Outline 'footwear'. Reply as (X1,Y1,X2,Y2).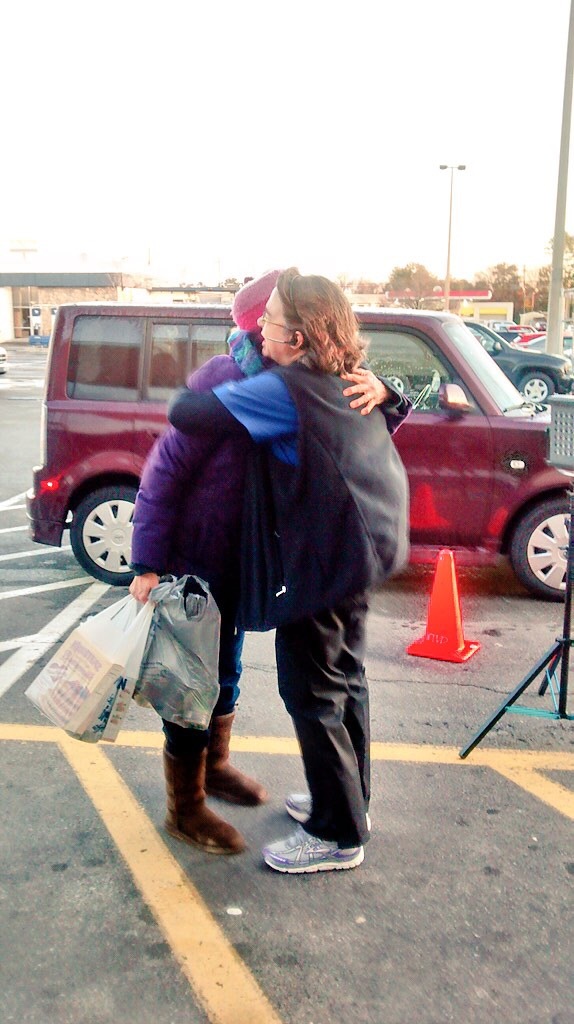
(200,707,271,804).
